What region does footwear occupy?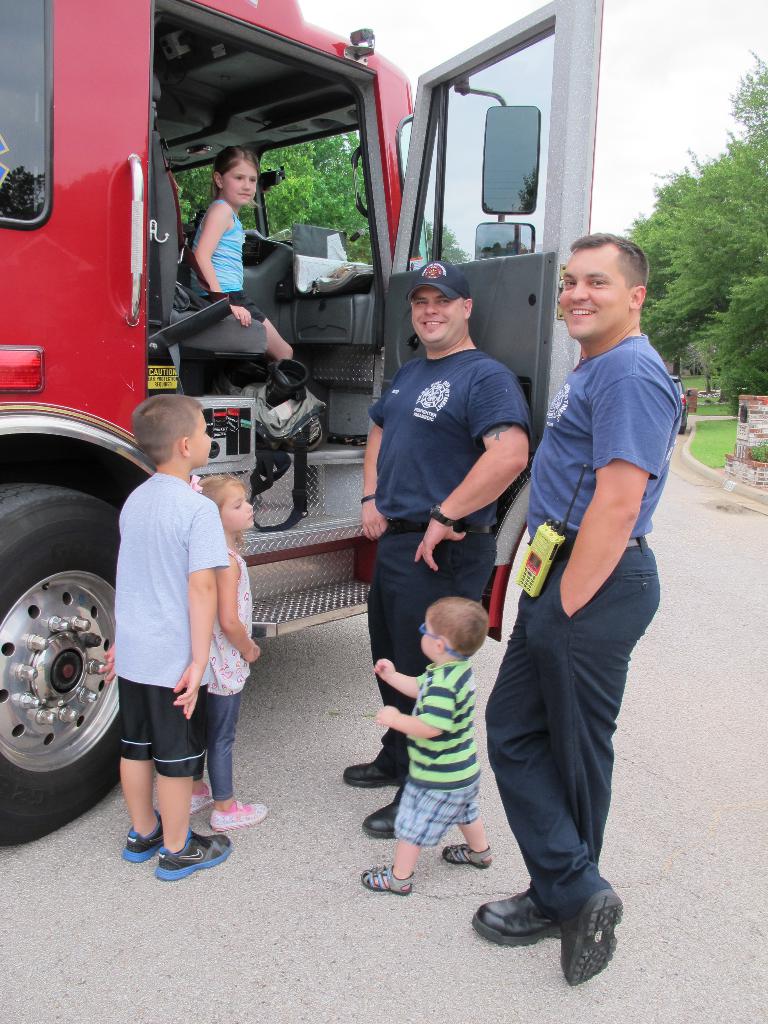
locate(363, 799, 407, 844).
